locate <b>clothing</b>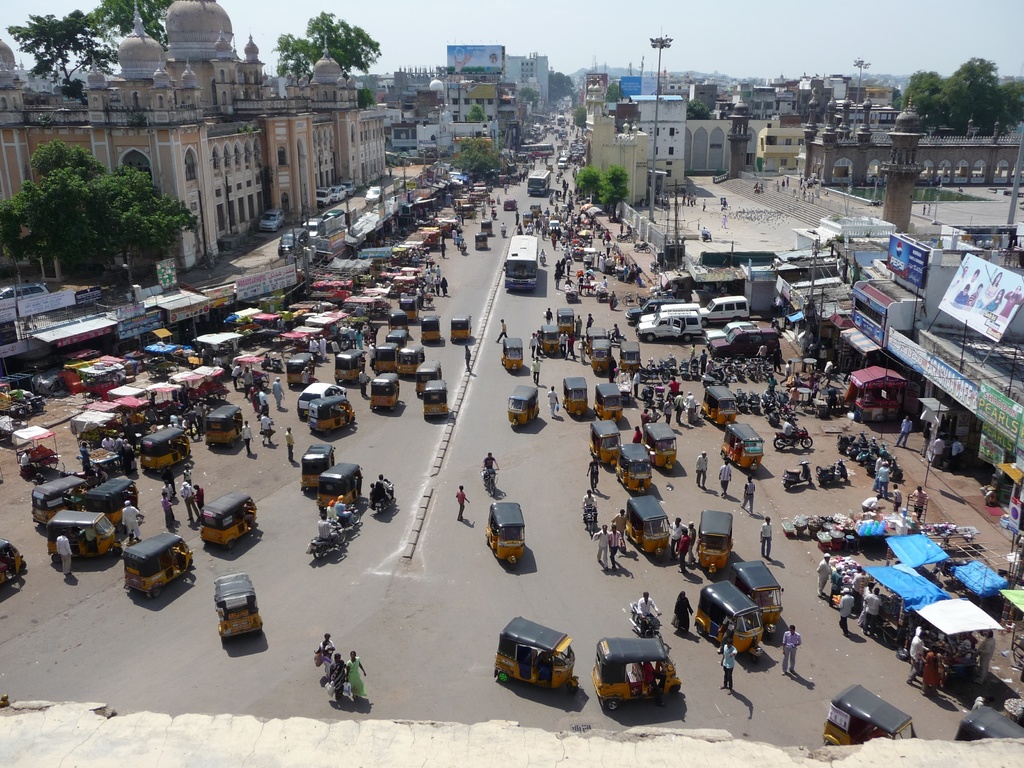
bbox=[328, 507, 338, 520]
